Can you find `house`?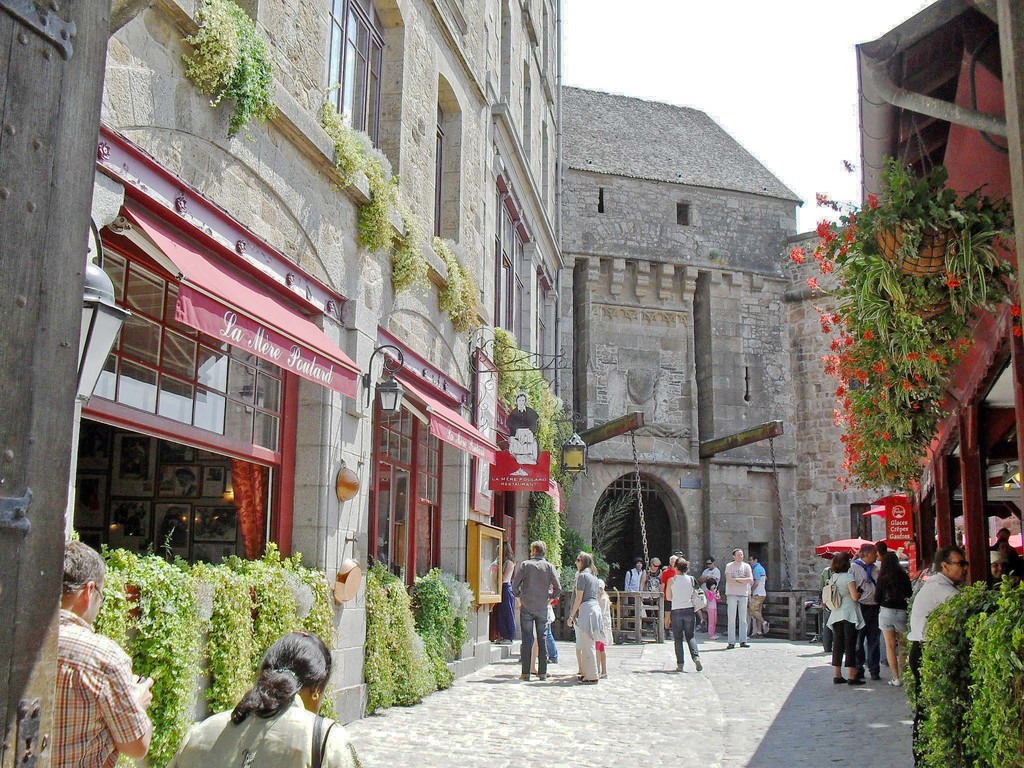
Yes, bounding box: (x1=0, y1=0, x2=561, y2=767).
